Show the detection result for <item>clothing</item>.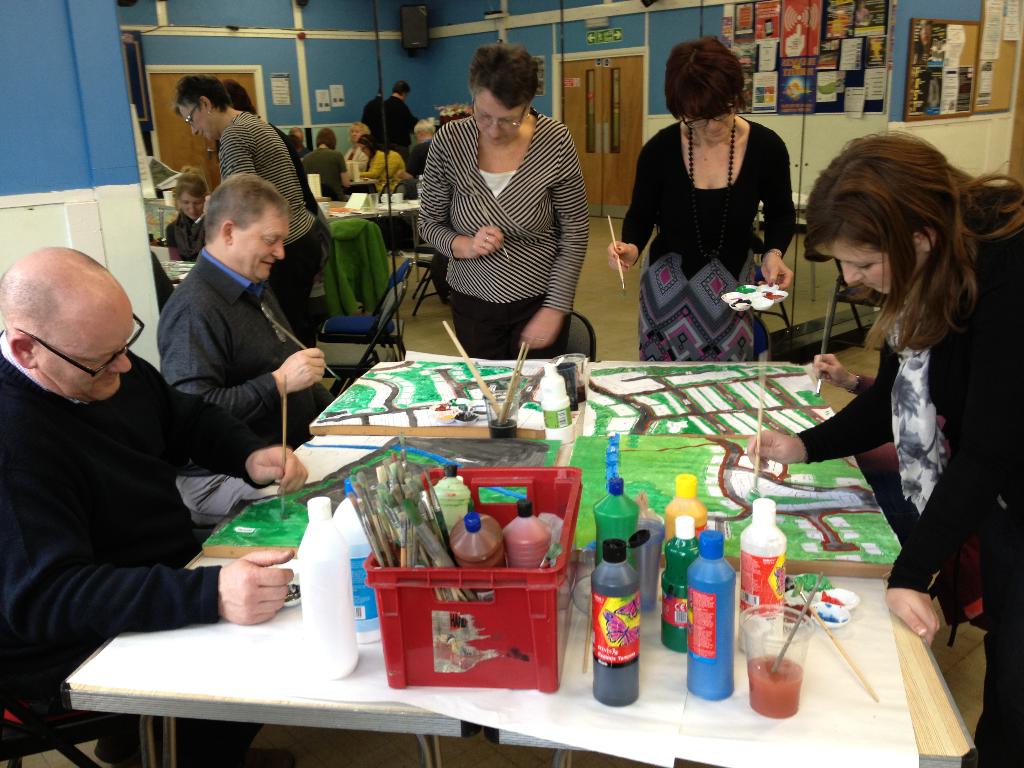
(378, 99, 419, 166).
